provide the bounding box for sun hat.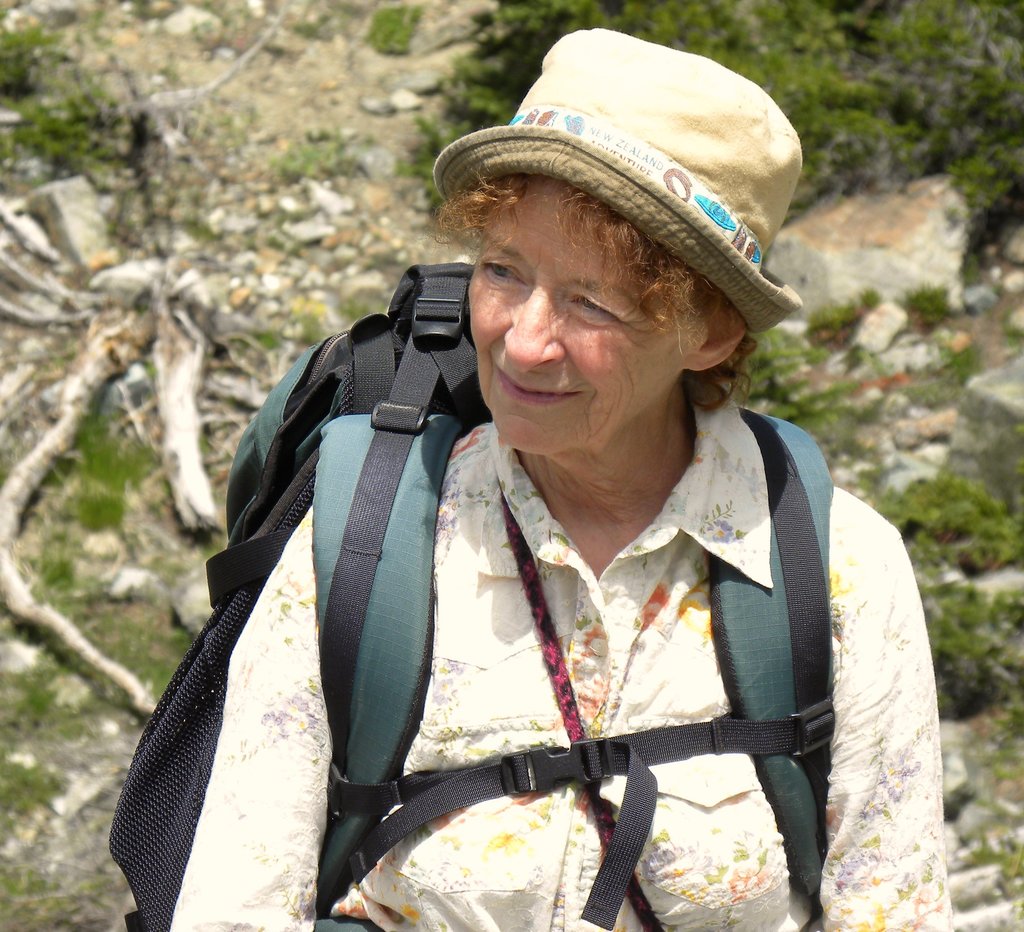
crop(428, 24, 805, 335).
